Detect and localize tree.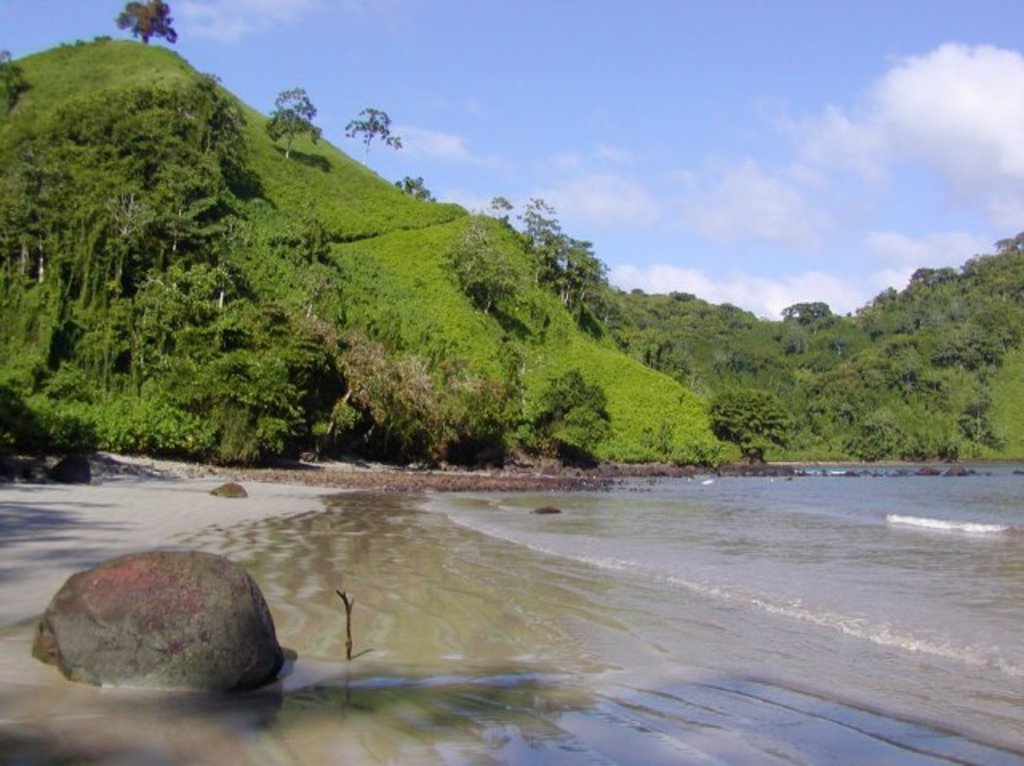
Localized at bbox(261, 86, 322, 165).
